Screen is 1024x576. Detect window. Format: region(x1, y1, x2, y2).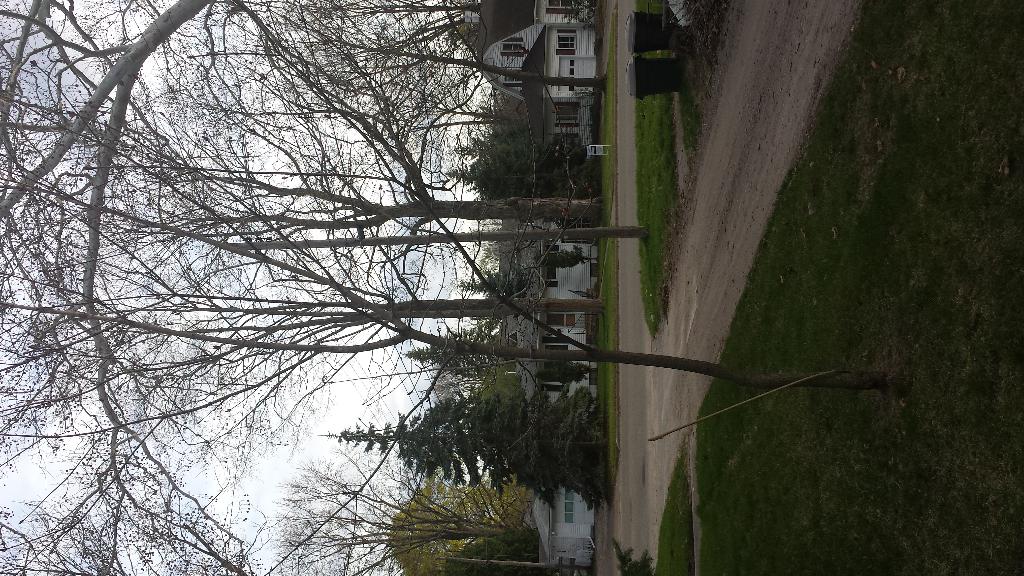
region(541, 360, 568, 394).
